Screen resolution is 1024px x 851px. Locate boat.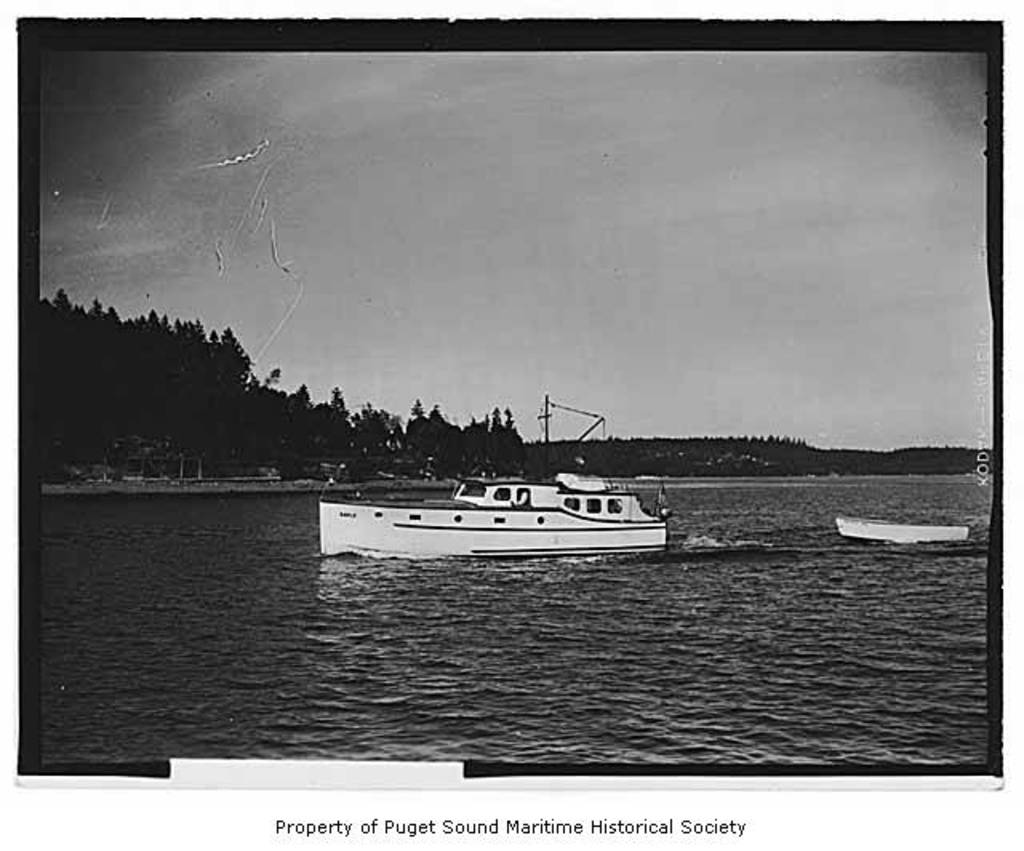
310,381,680,557.
